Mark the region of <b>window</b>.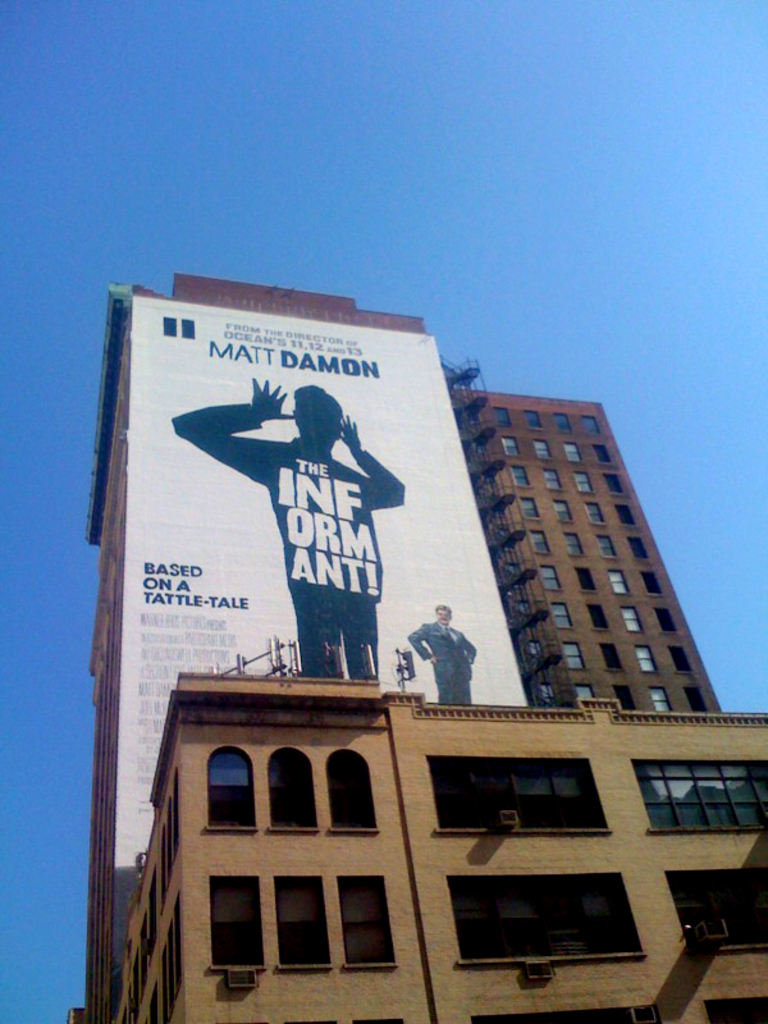
Region: [x1=676, y1=643, x2=694, y2=672].
